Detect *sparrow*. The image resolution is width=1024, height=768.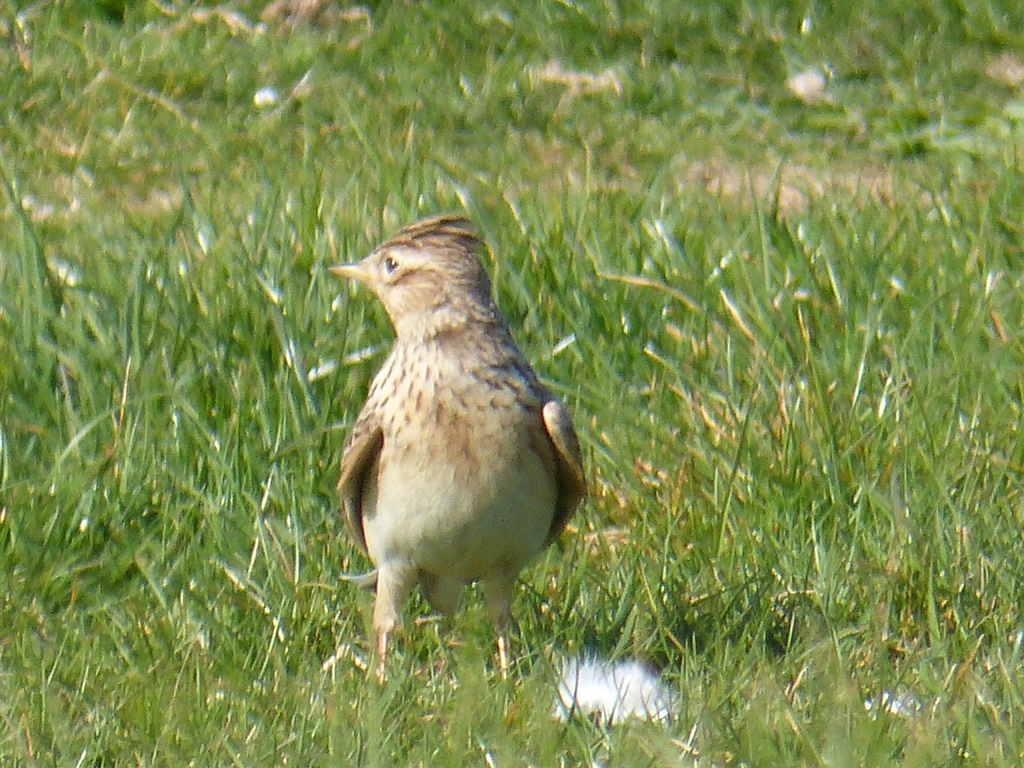
bbox=(322, 214, 586, 683).
